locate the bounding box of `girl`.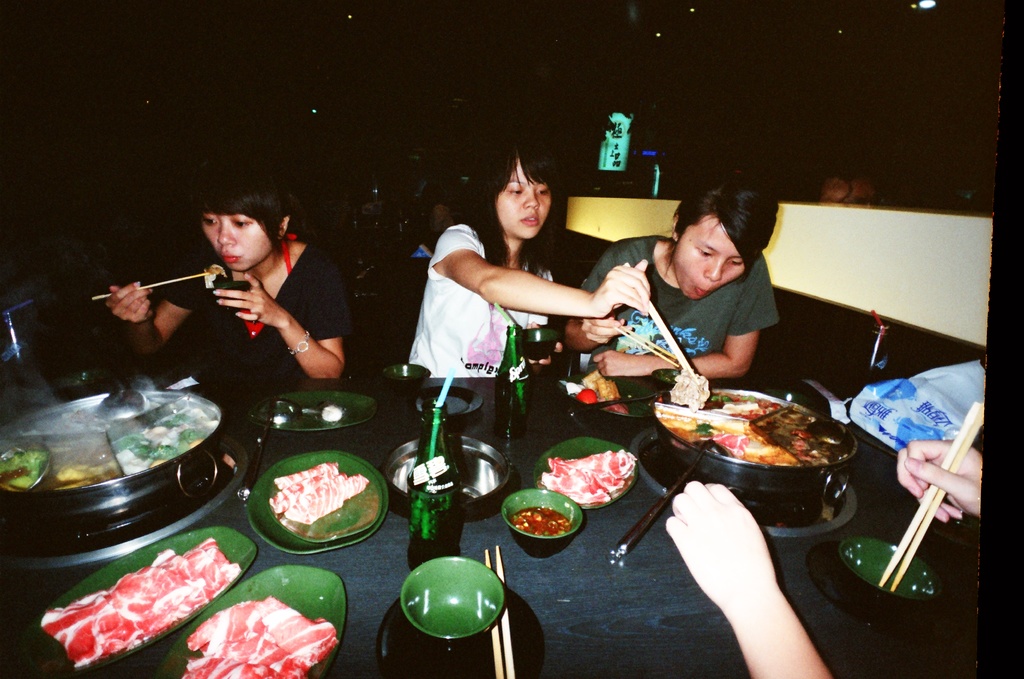
Bounding box: bbox=(408, 137, 652, 379).
